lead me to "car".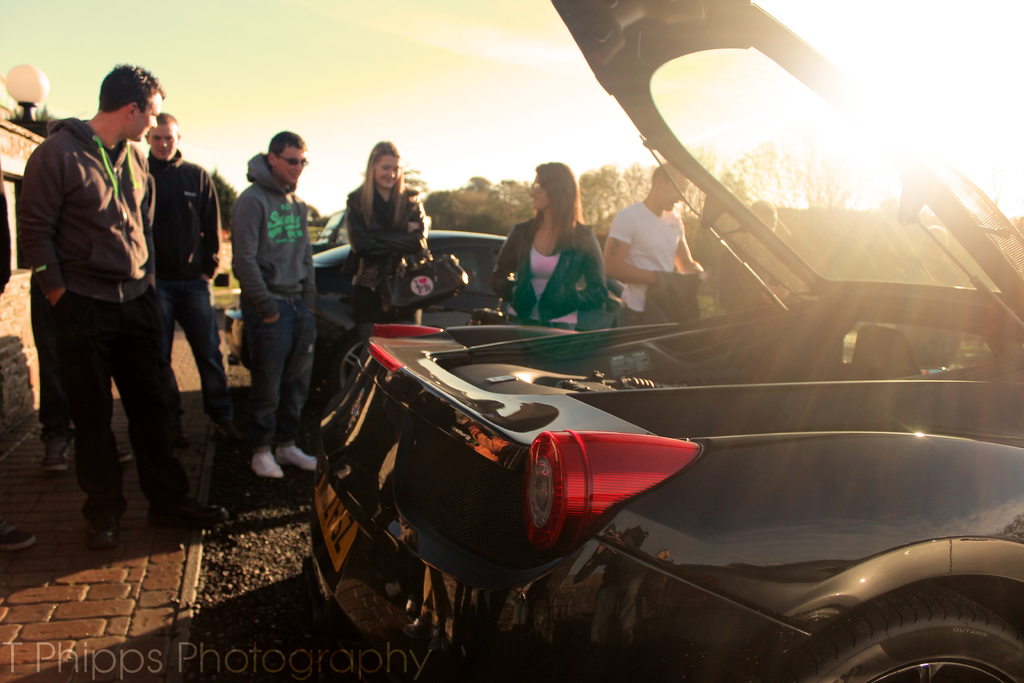
Lead to [307,0,1023,682].
